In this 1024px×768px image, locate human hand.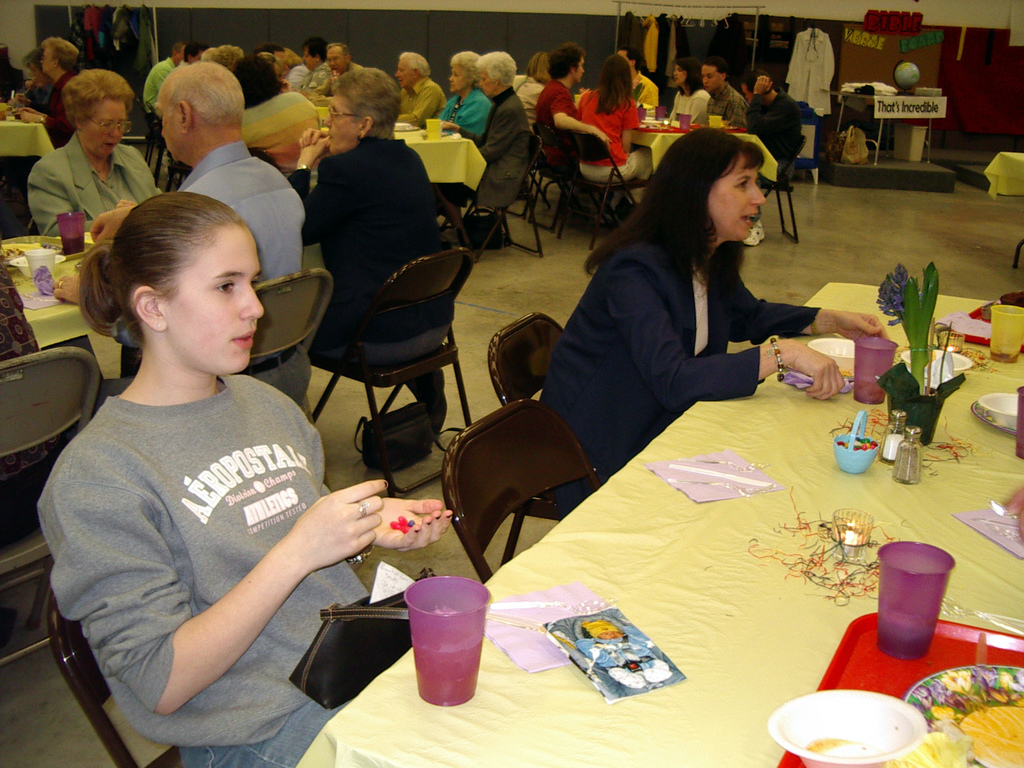
Bounding box: BBox(300, 135, 326, 163).
